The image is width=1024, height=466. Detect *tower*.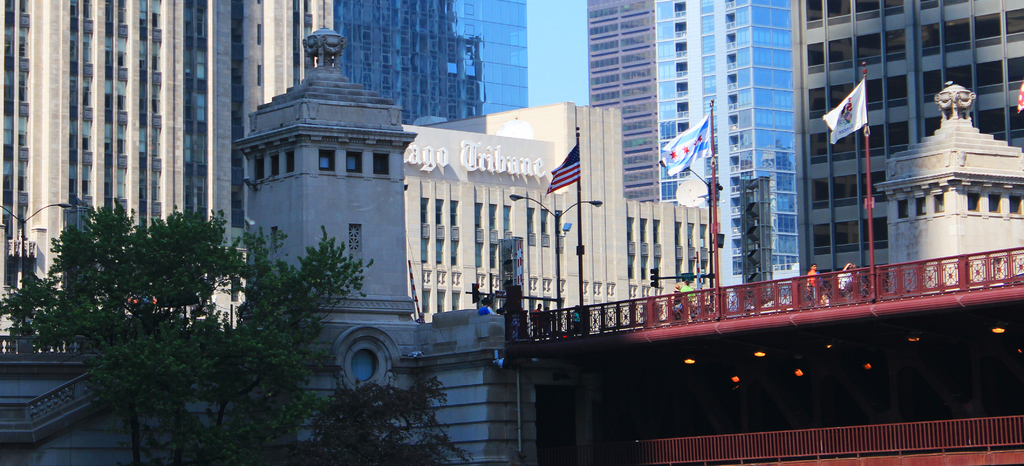
Detection: {"left": 237, "top": 19, "right": 417, "bottom": 392}.
